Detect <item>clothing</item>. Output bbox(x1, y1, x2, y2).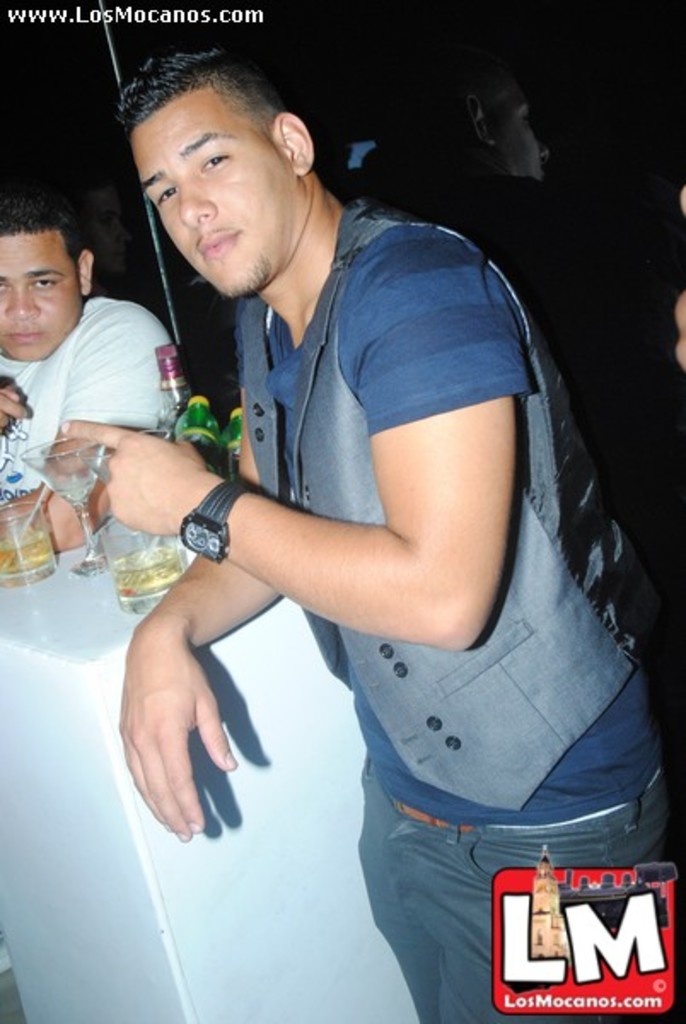
bbox(0, 299, 184, 497).
